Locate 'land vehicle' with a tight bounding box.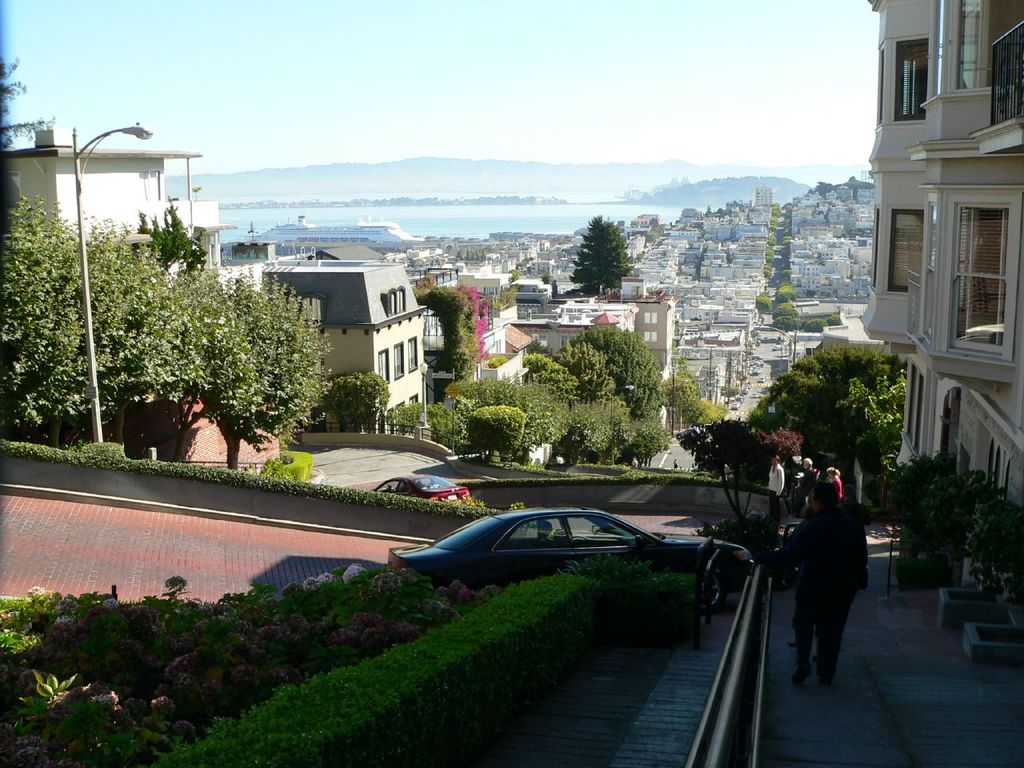
bbox(389, 505, 753, 613).
